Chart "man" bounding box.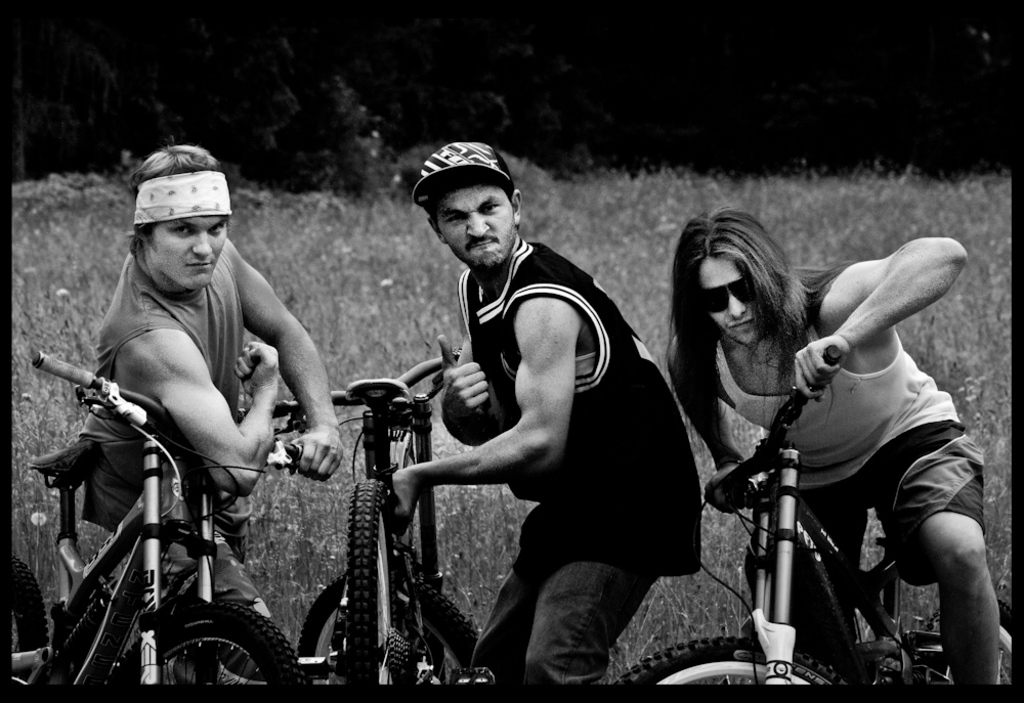
Charted: (664, 202, 1002, 690).
